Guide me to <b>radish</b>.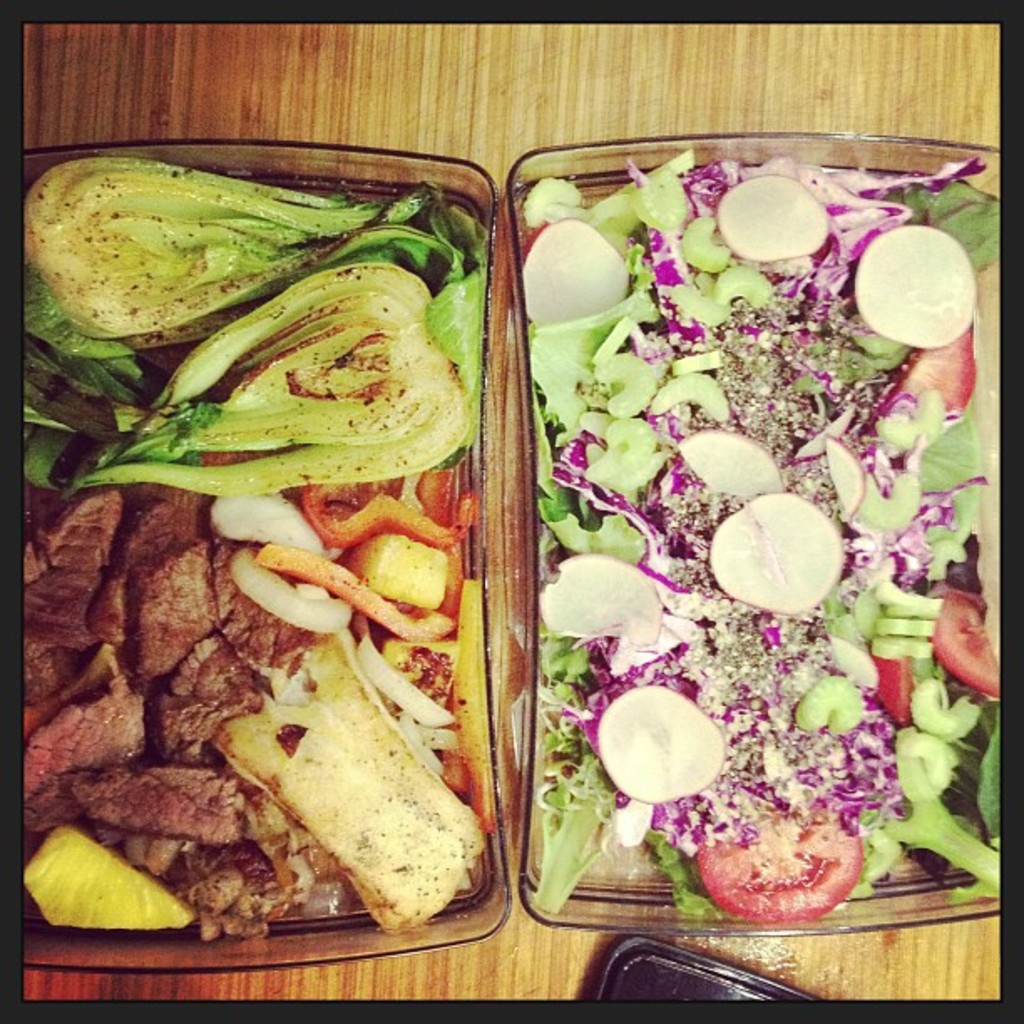
Guidance: rect(589, 688, 723, 806).
